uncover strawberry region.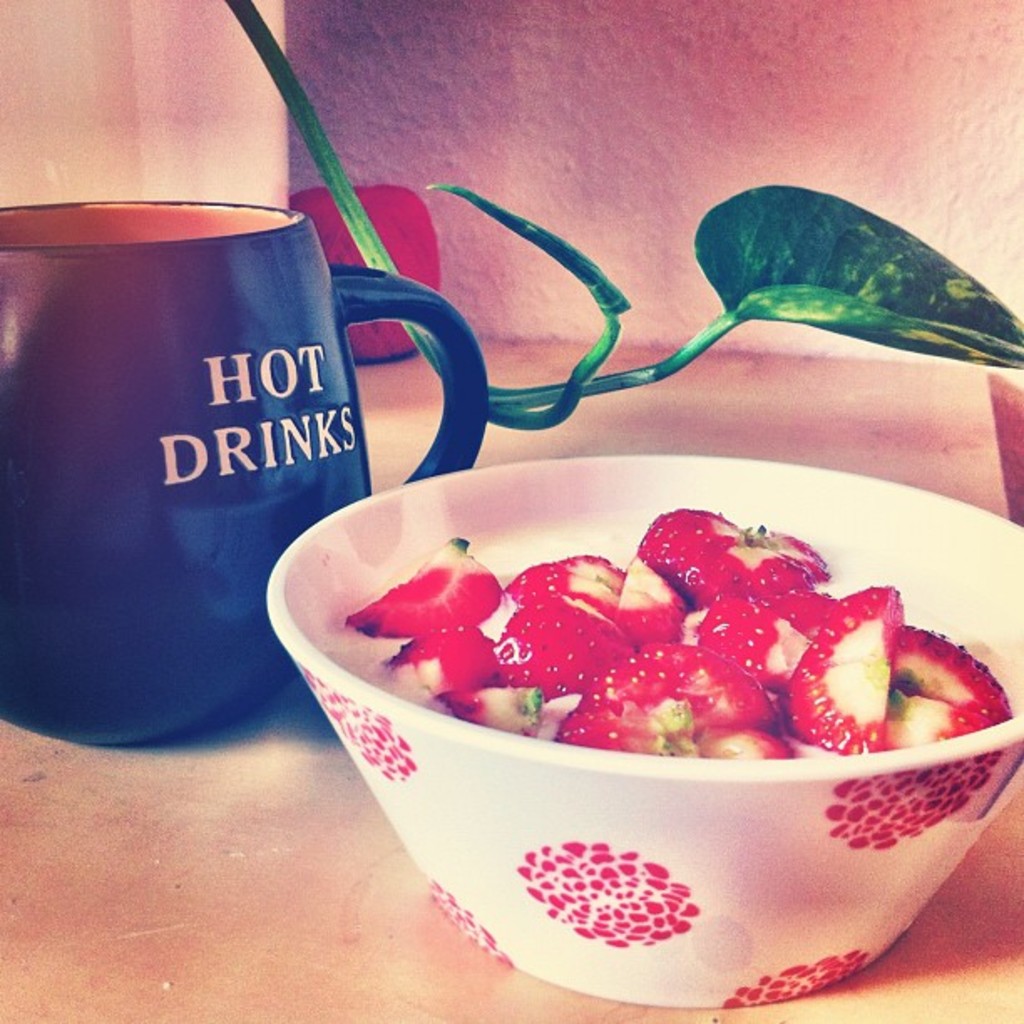
Uncovered: [815,616,907,775].
